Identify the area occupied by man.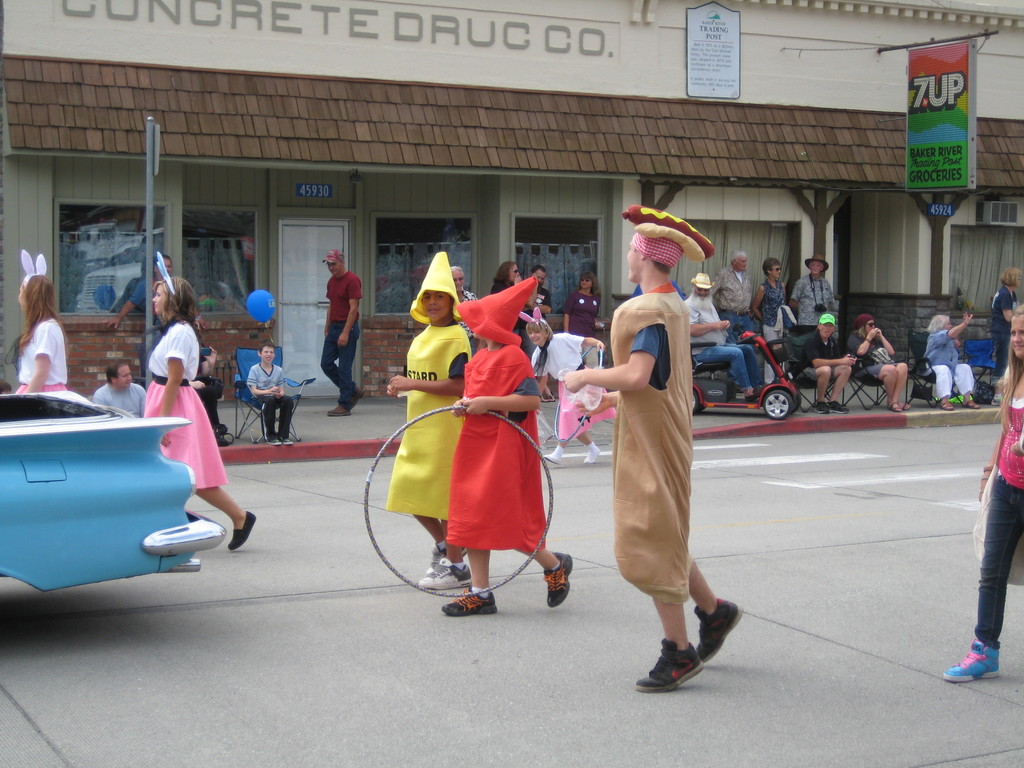
Area: (x1=784, y1=248, x2=839, y2=337).
